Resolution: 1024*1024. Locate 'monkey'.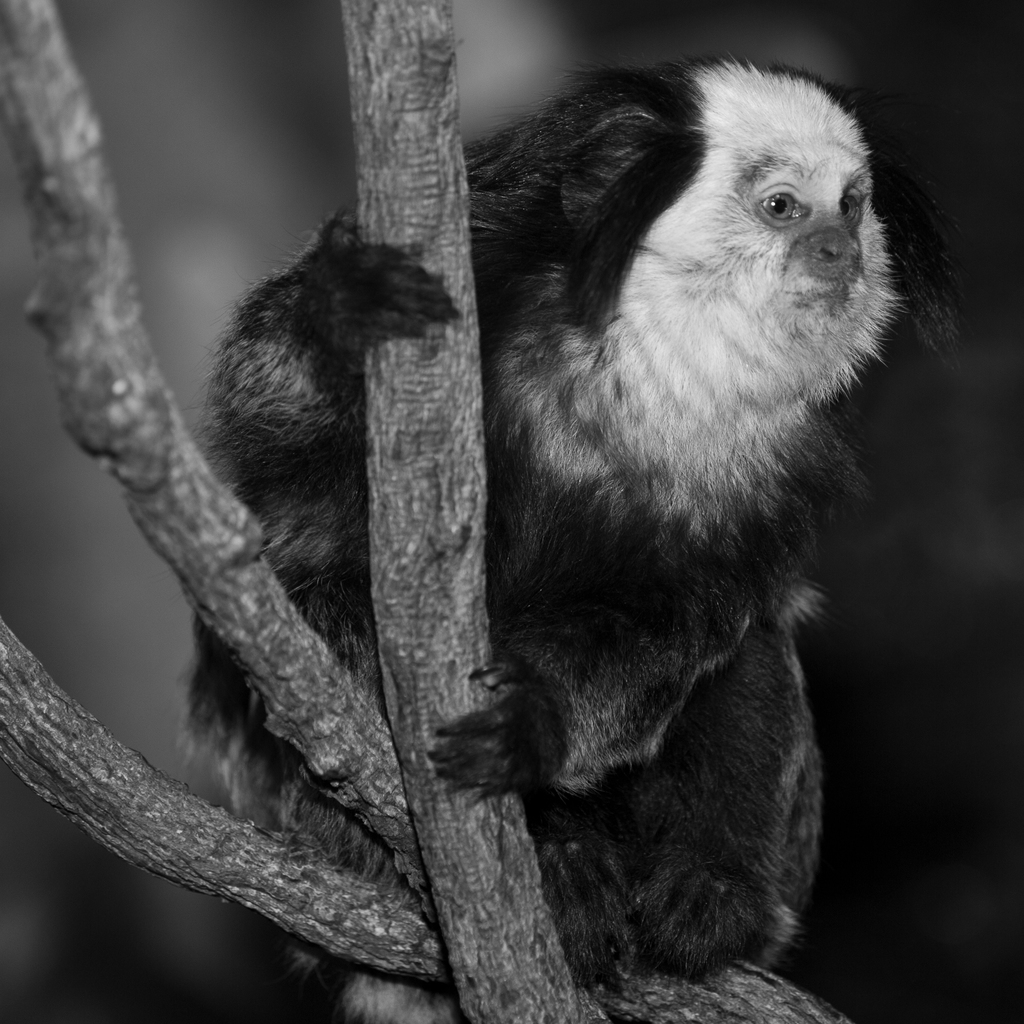
188,51,956,988.
